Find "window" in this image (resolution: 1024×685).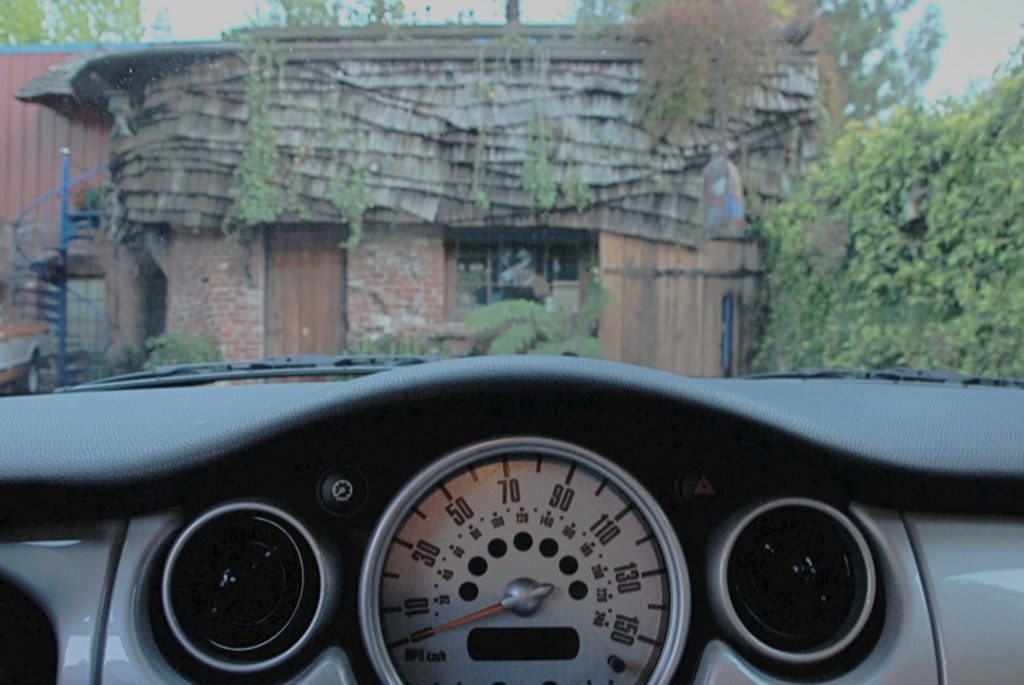
(left=436, top=229, right=595, bottom=337).
